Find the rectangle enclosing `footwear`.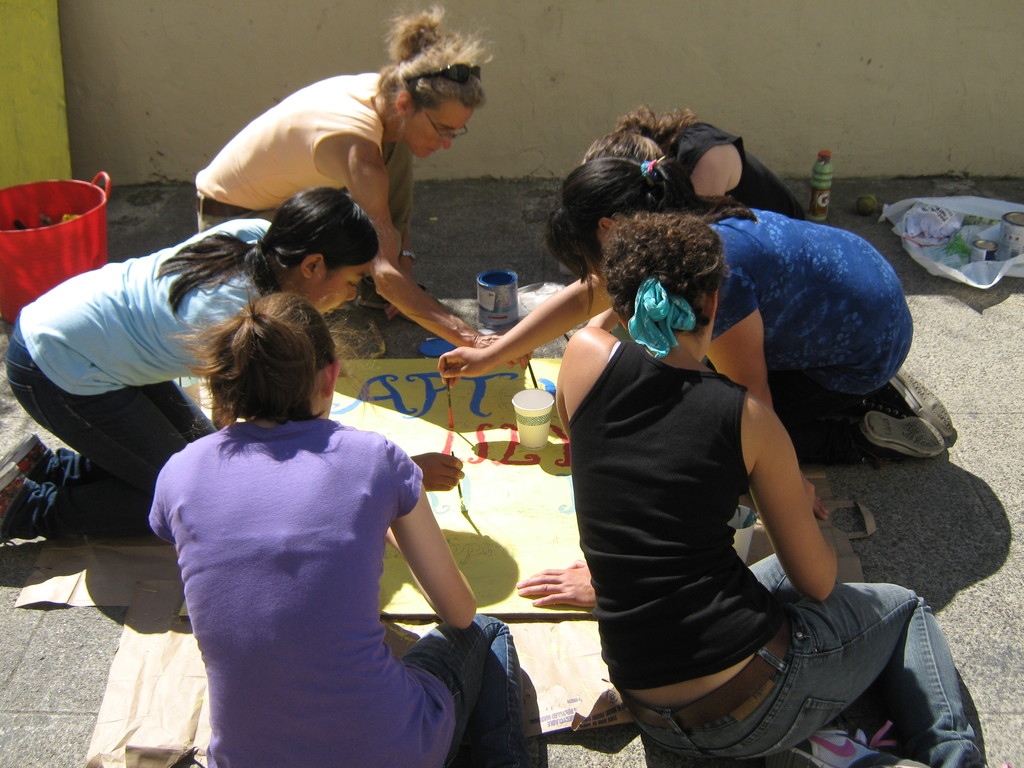
bbox(861, 408, 955, 452).
